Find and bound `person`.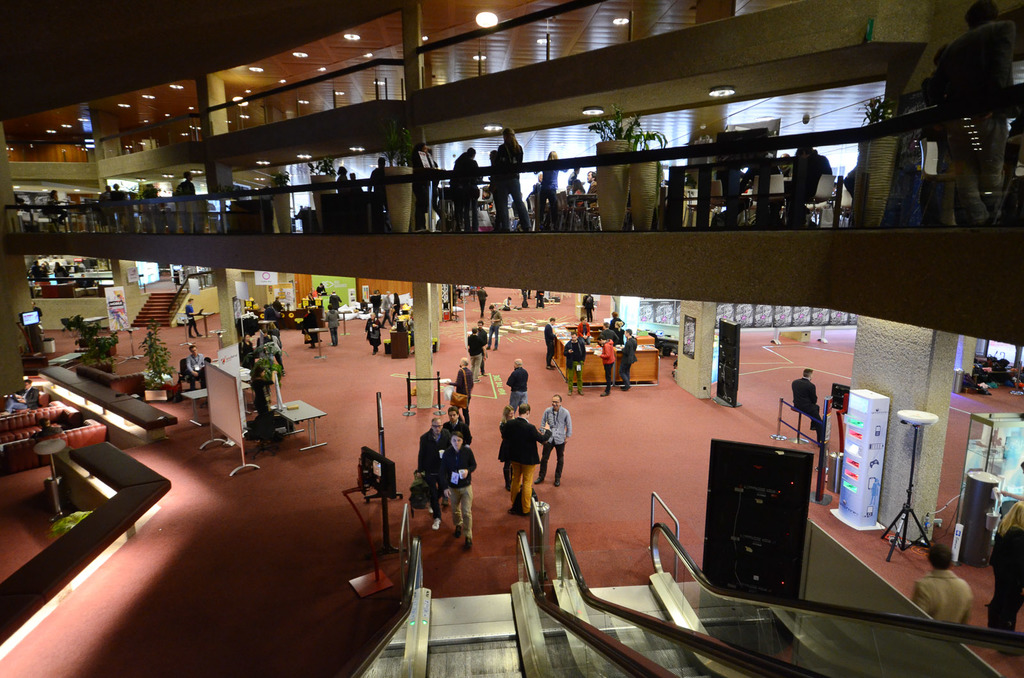
Bound: (595,323,618,345).
